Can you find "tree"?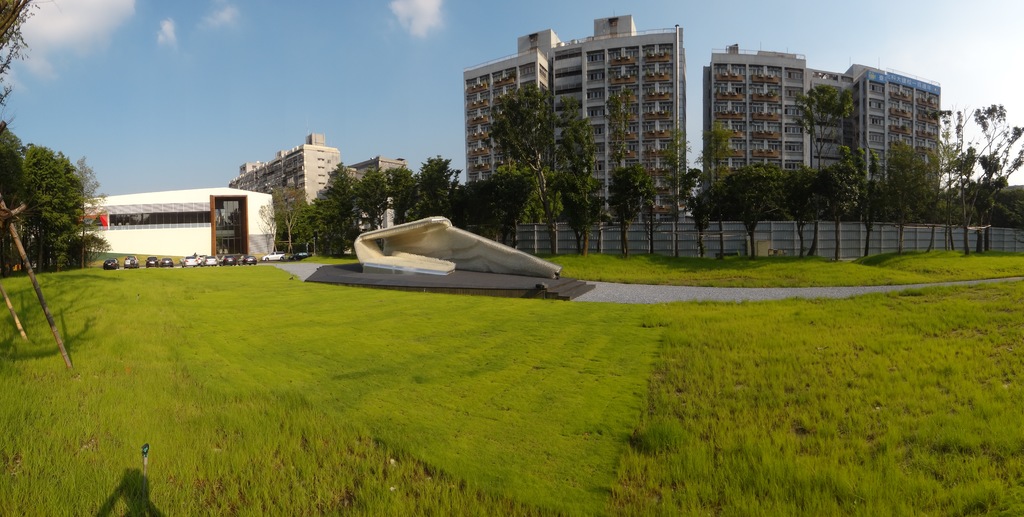
Yes, bounding box: locate(605, 160, 671, 259).
